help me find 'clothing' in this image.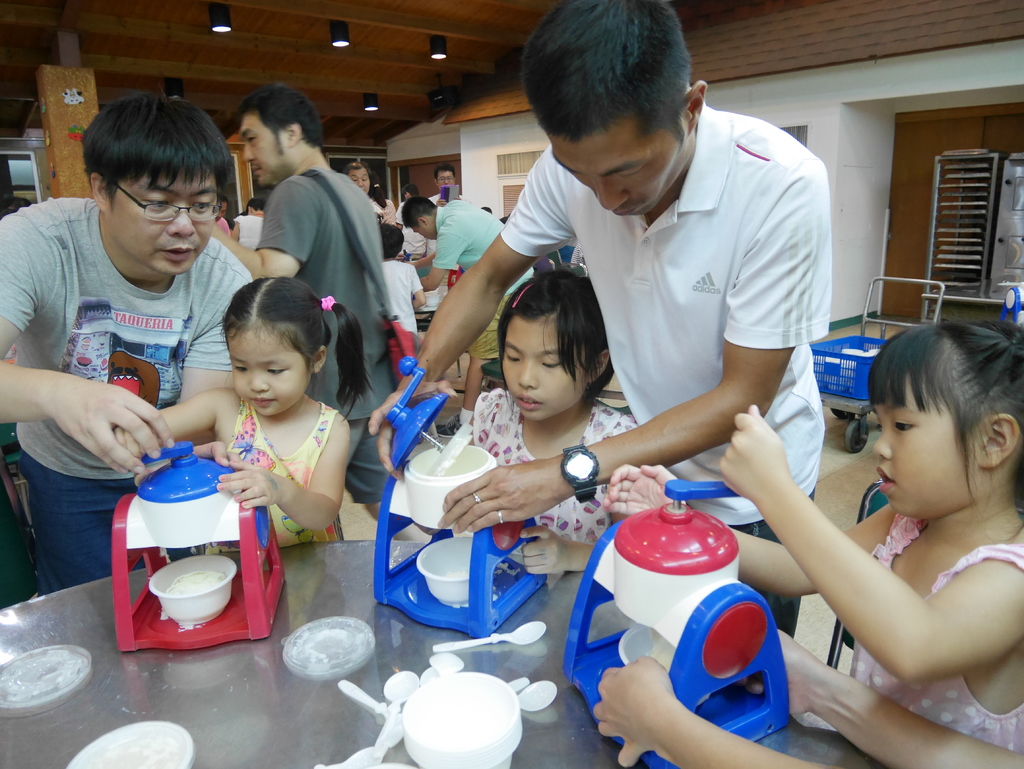
Found it: (3, 195, 257, 478).
